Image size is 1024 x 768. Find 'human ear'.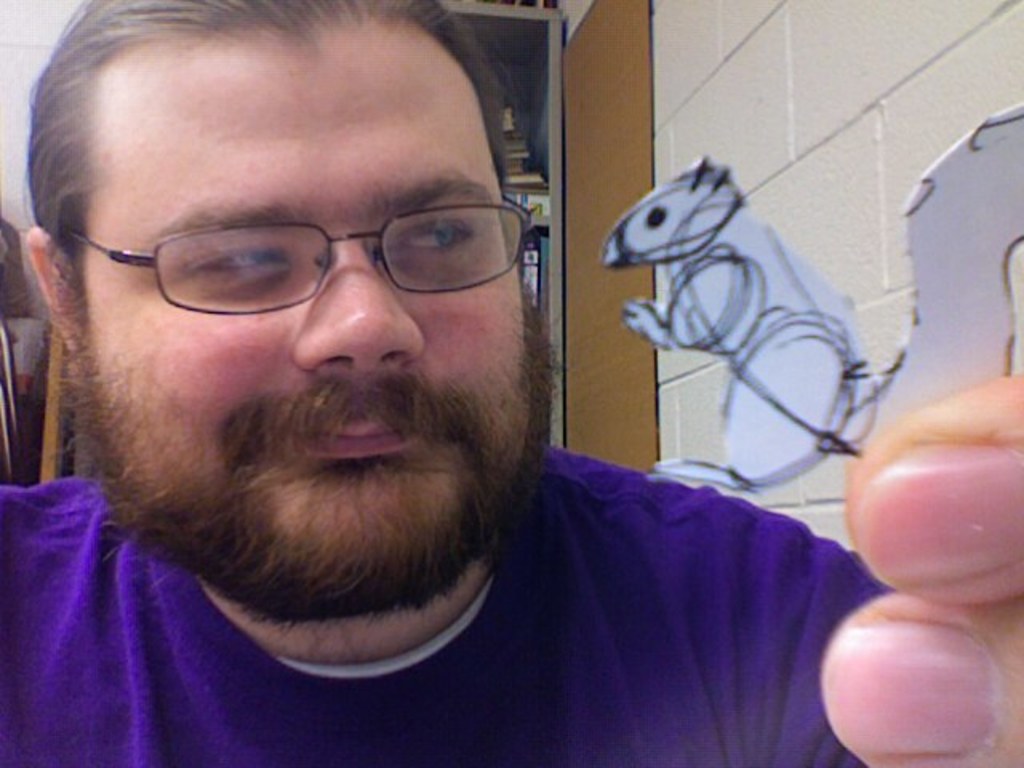
bbox=[24, 226, 77, 363].
